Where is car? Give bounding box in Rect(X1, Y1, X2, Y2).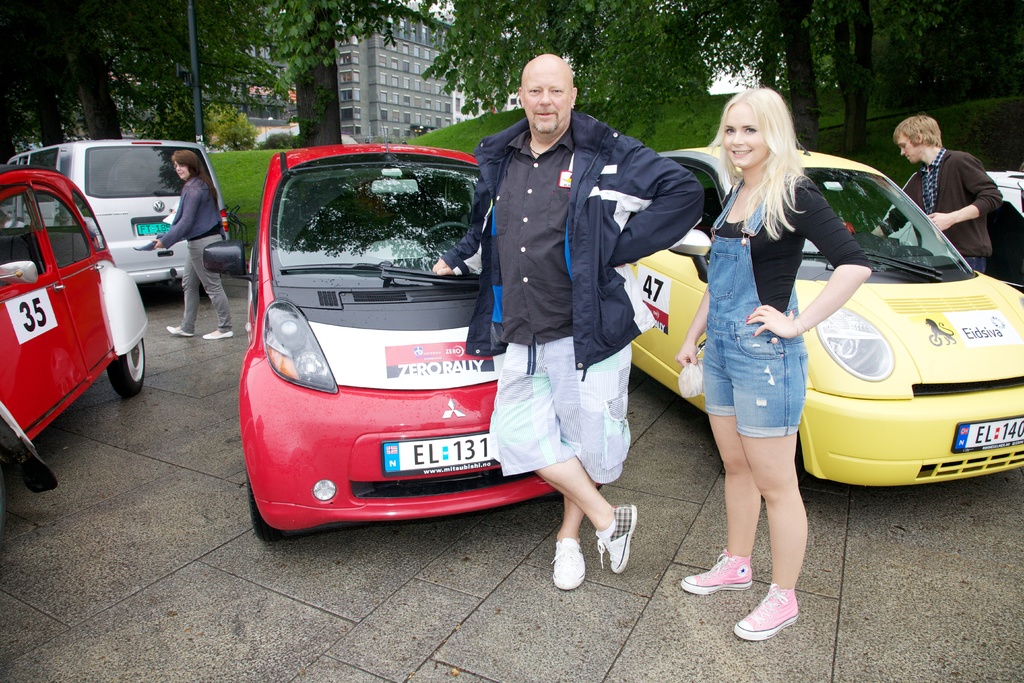
Rect(620, 120, 1023, 493).
